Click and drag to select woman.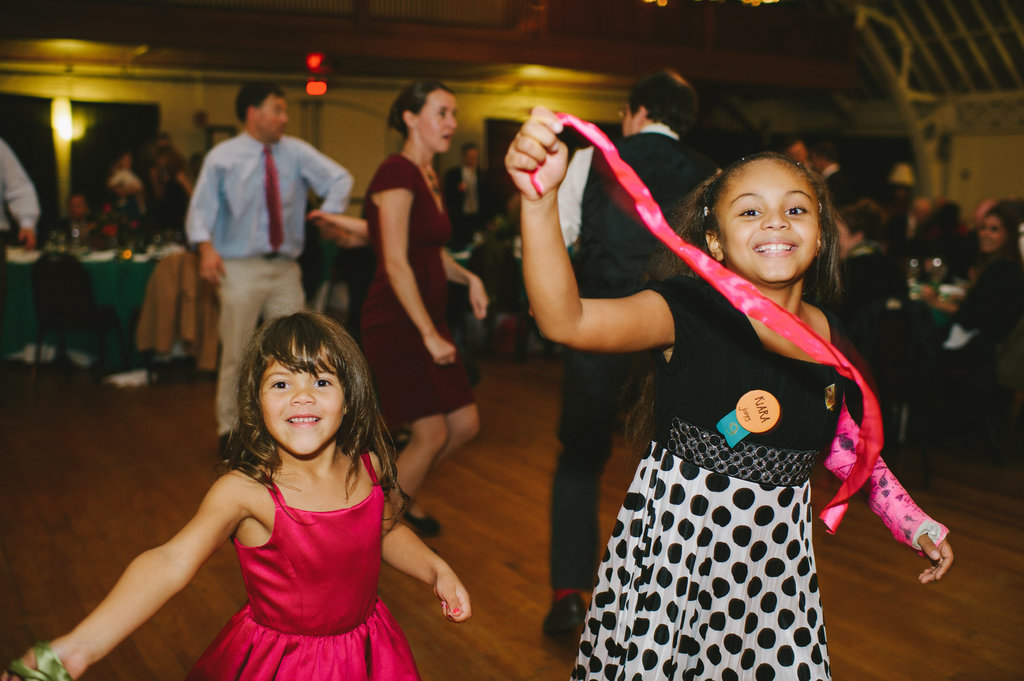
Selection: l=920, t=204, r=1023, b=367.
